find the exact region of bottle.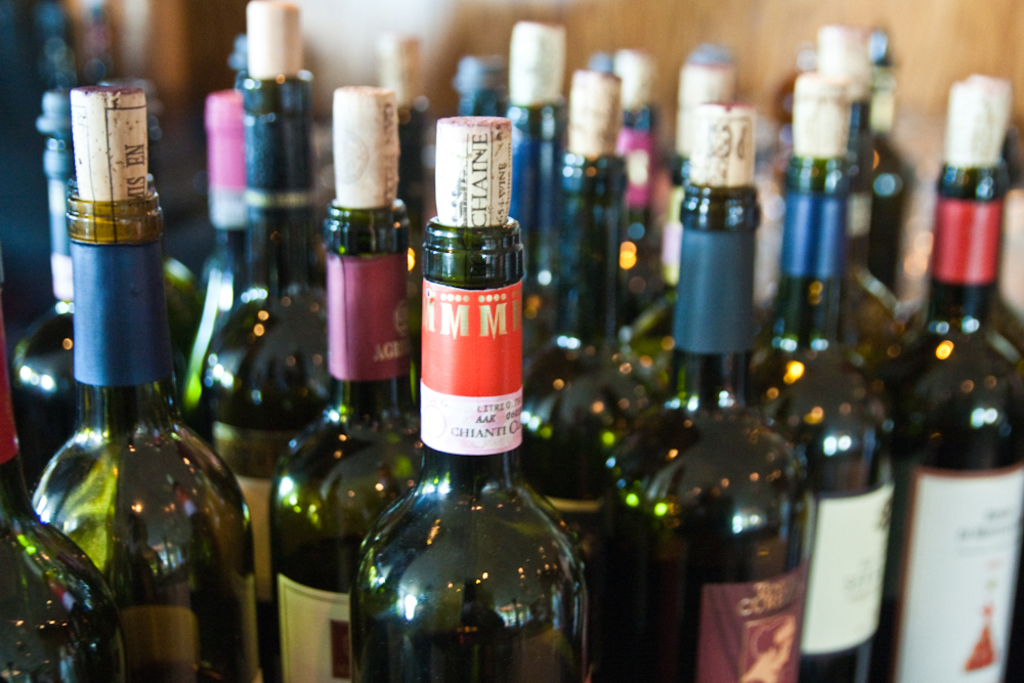
Exact region: BBox(791, 30, 920, 427).
